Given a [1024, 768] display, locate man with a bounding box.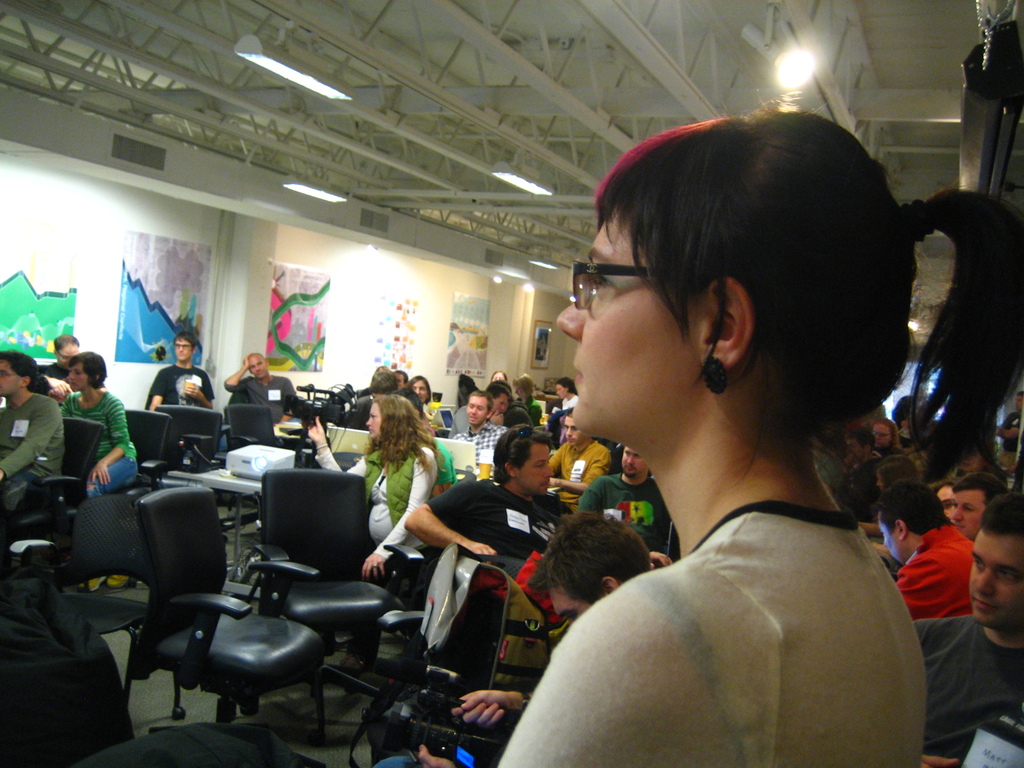
Located: x1=572 y1=450 x2=690 y2=572.
